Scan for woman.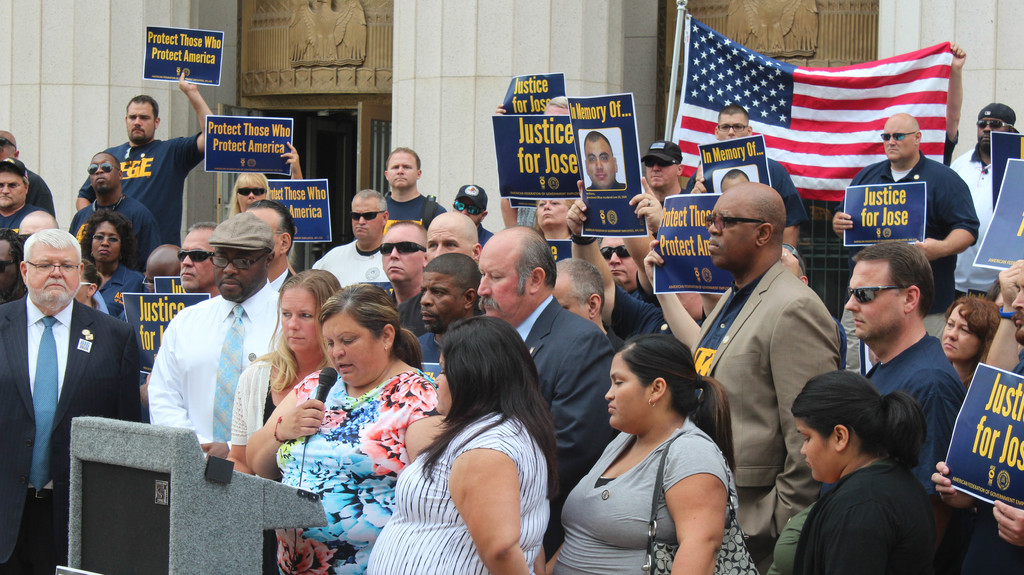
Scan result: region(940, 295, 1002, 389).
